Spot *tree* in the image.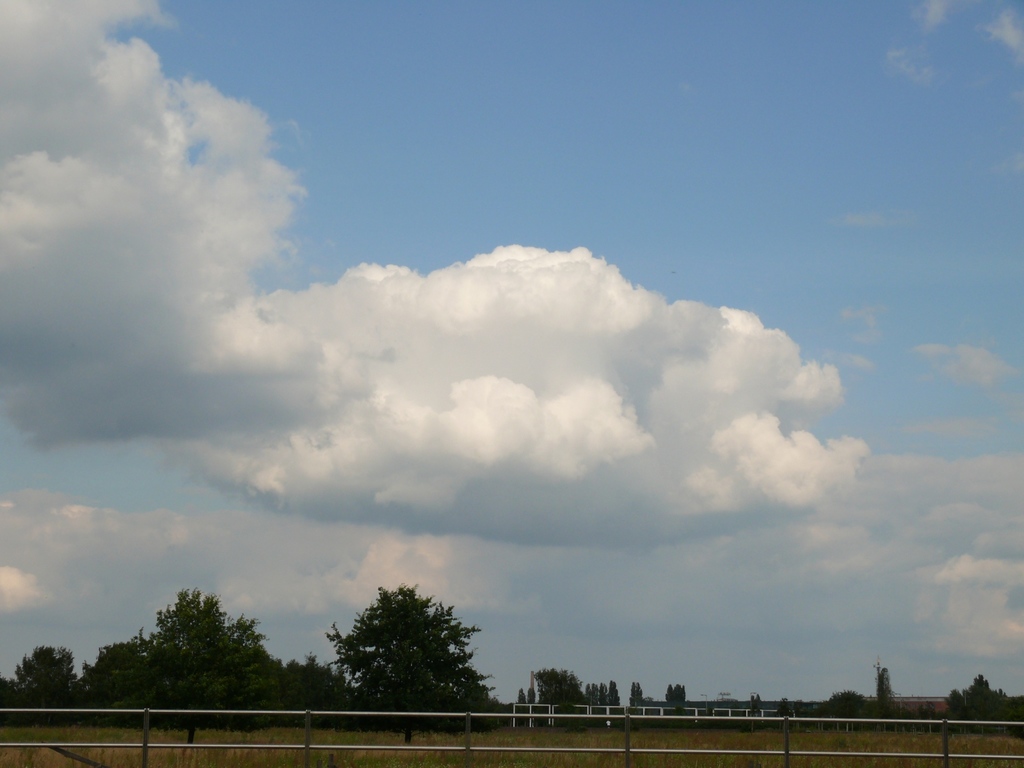
*tree* found at (left=819, top=683, right=872, bottom=735).
